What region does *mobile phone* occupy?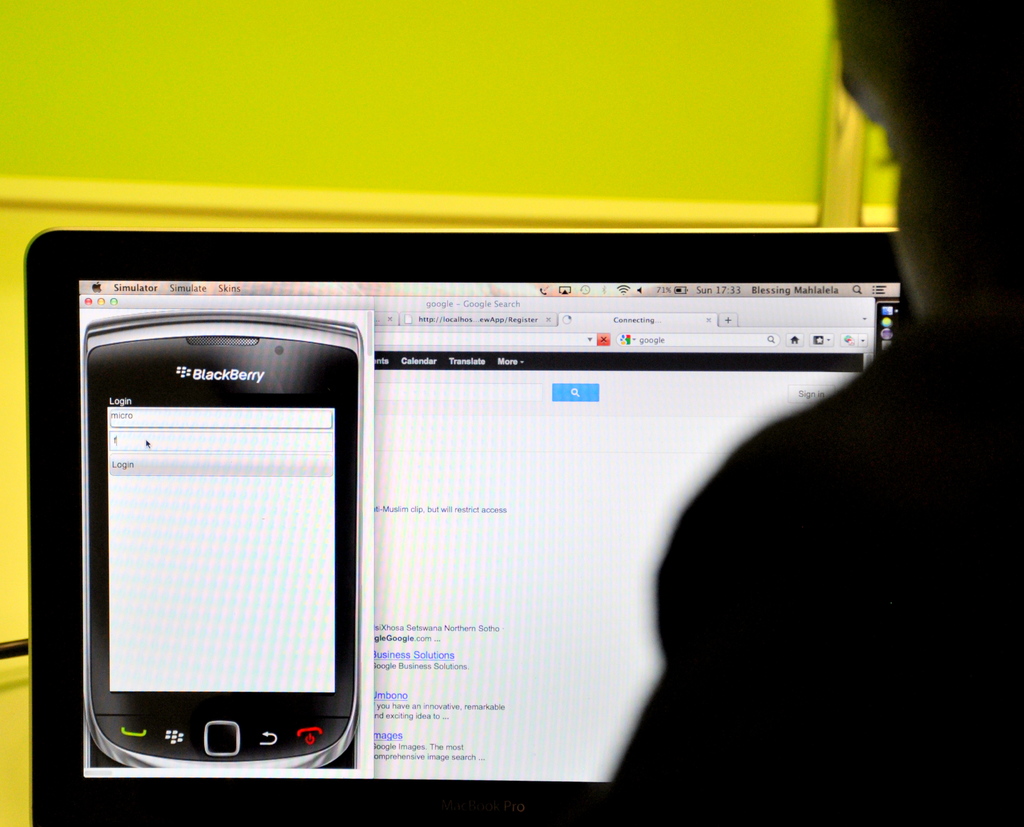
(x1=87, y1=316, x2=368, y2=767).
